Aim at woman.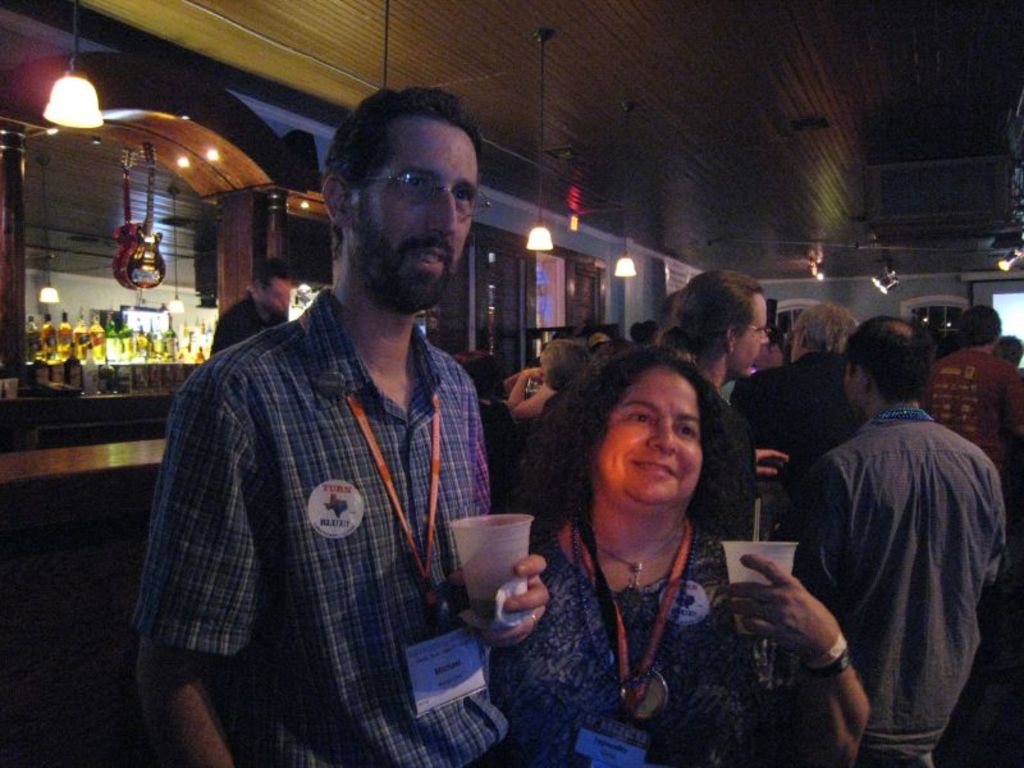
Aimed at x1=617 y1=268 x2=791 y2=547.
